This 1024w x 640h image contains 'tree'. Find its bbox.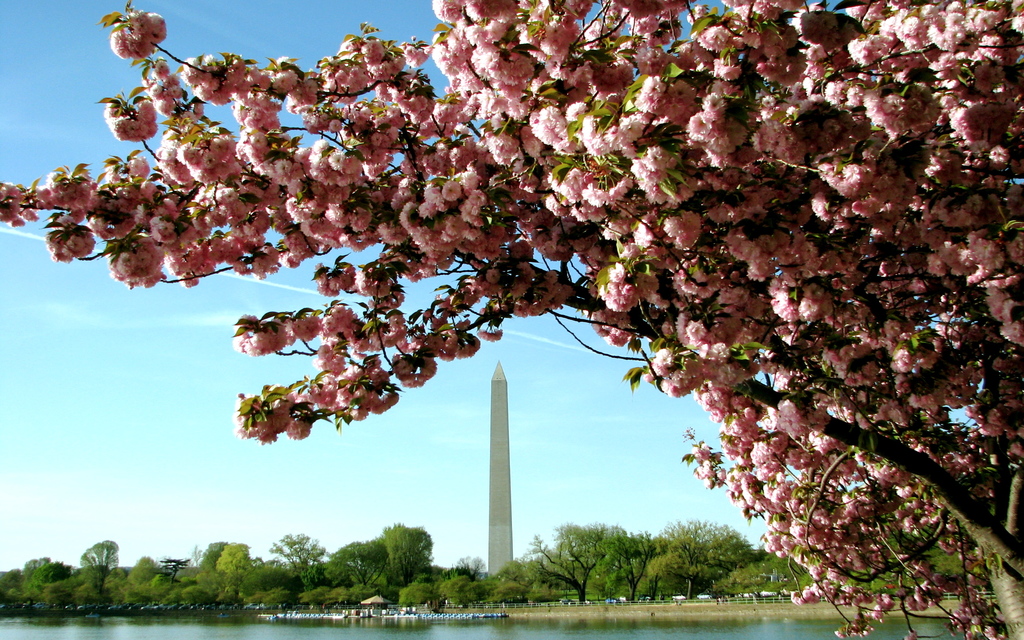
x1=0 y1=0 x2=1023 y2=639.
